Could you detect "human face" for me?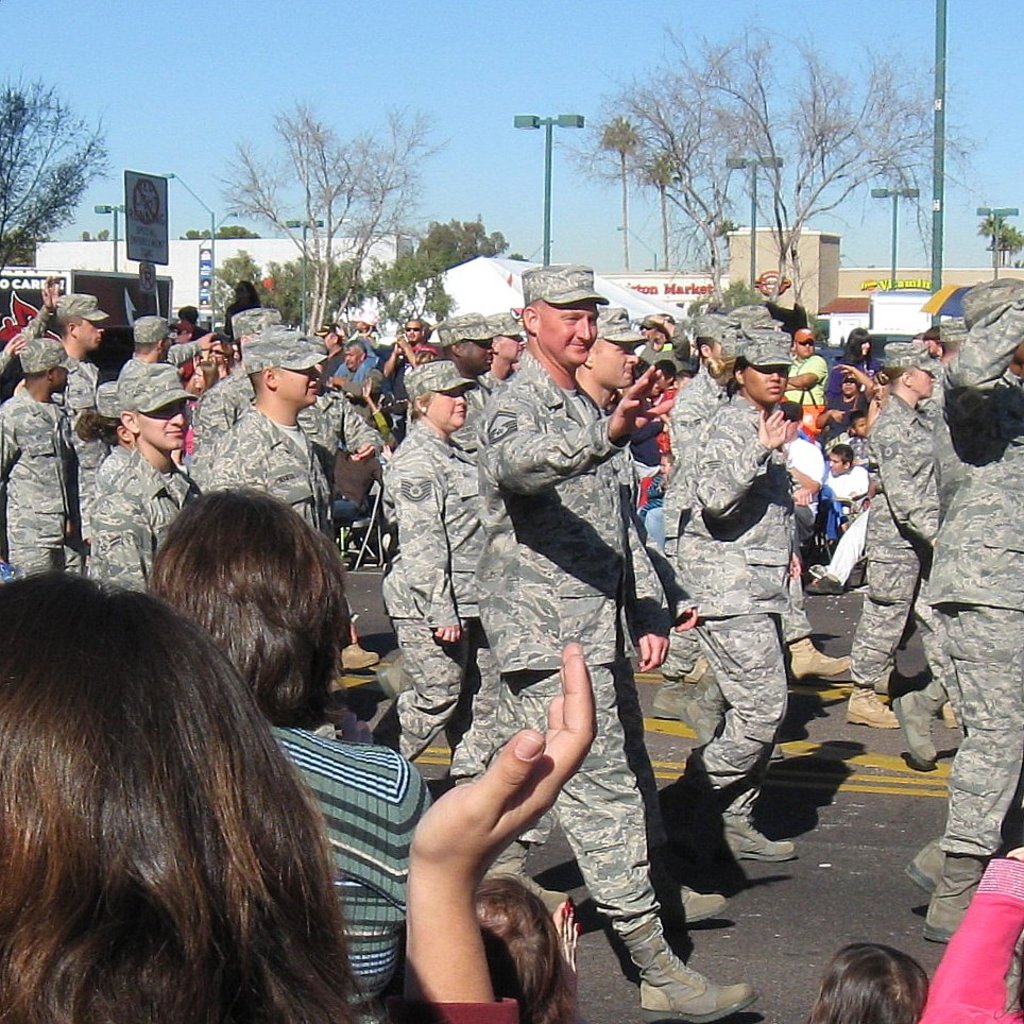
Detection result: <bbox>914, 371, 934, 400</bbox>.
